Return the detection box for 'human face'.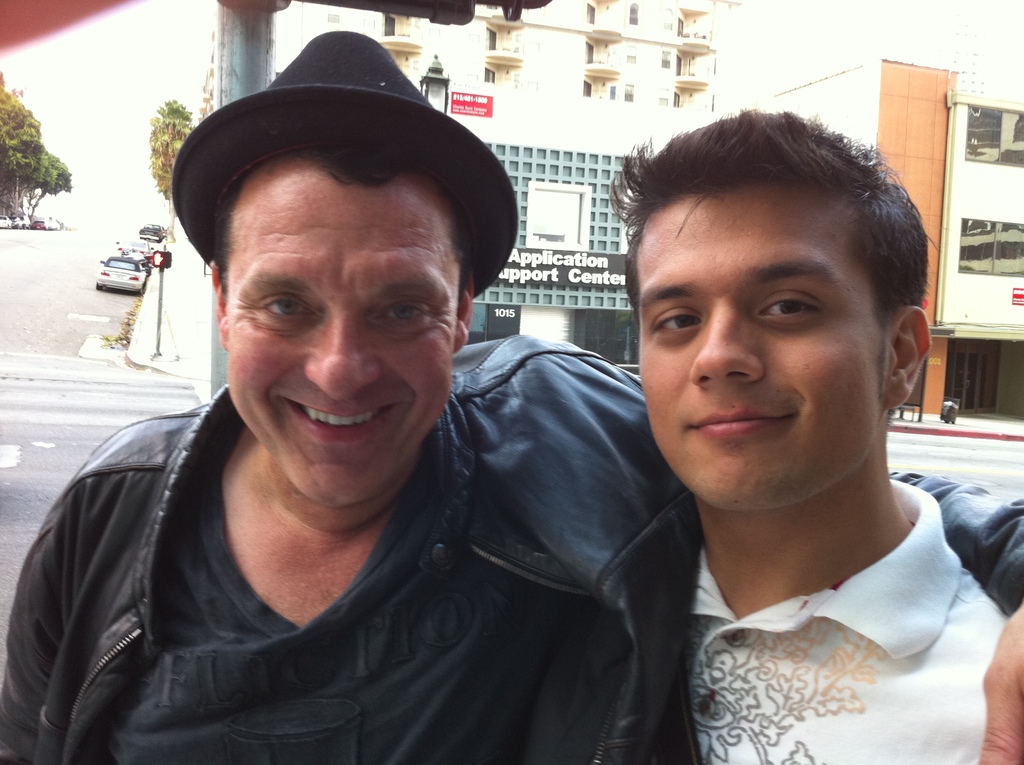
(x1=630, y1=181, x2=891, y2=509).
